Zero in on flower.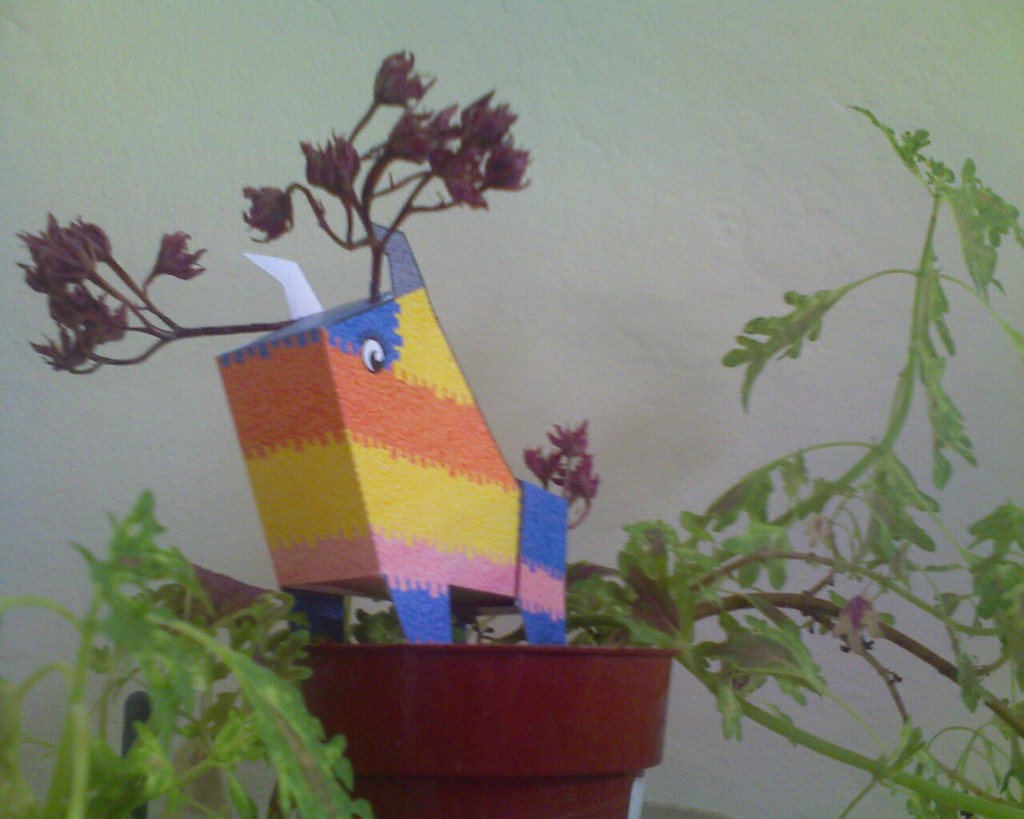
Zeroed in: <box>244,178,299,246</box>.
